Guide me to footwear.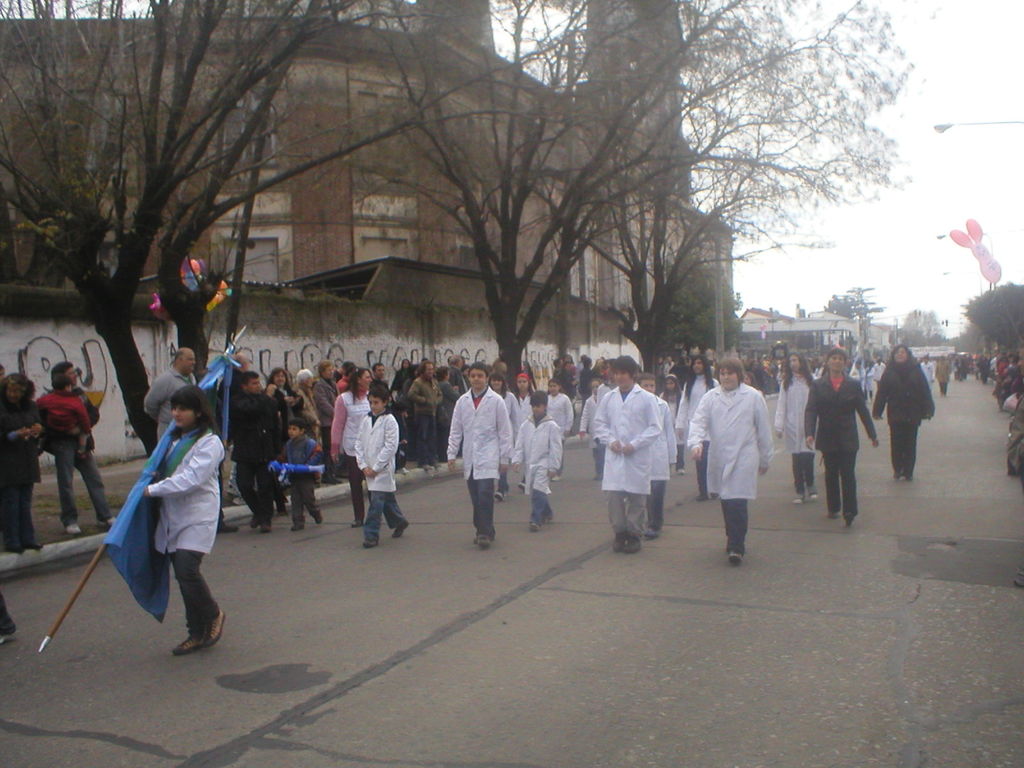
Guidance: bbox=[351, 519, 364, 527].
